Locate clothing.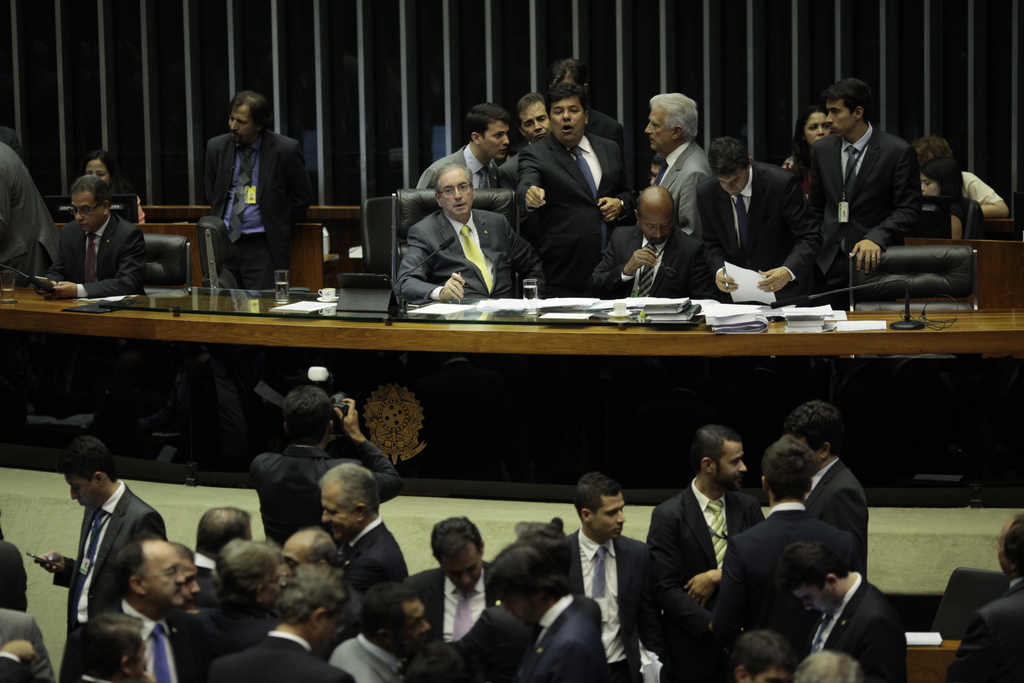
Bounding box: l=56, t=208, r=148, b=295.
